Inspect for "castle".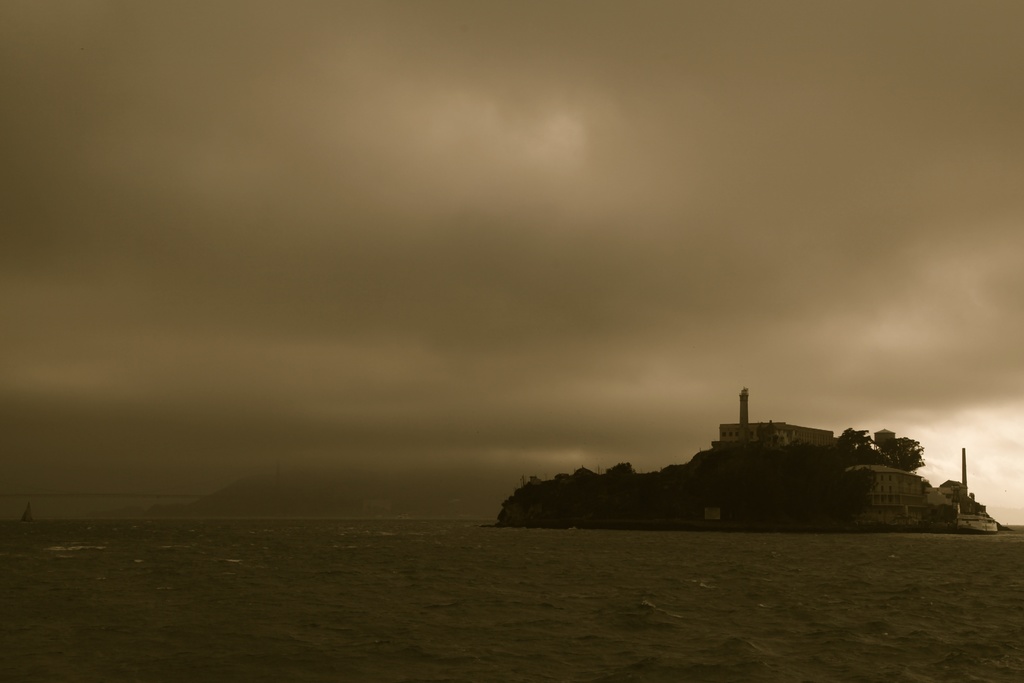
Inspection: 847/463/932/532.
